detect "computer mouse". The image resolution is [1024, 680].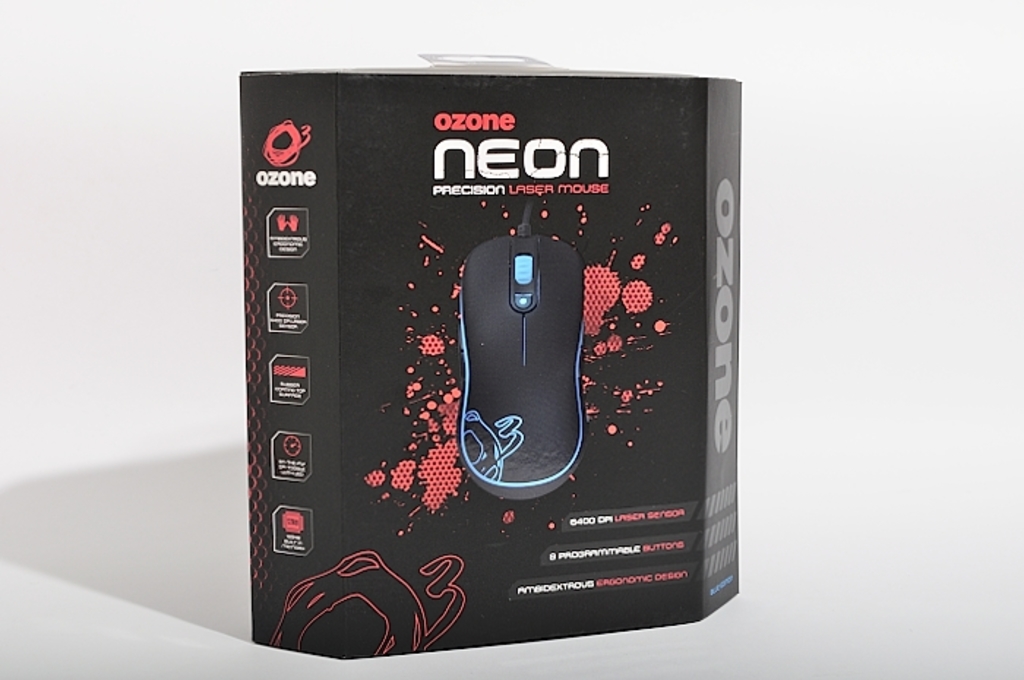
Rect(461, 233, 585, 494).
